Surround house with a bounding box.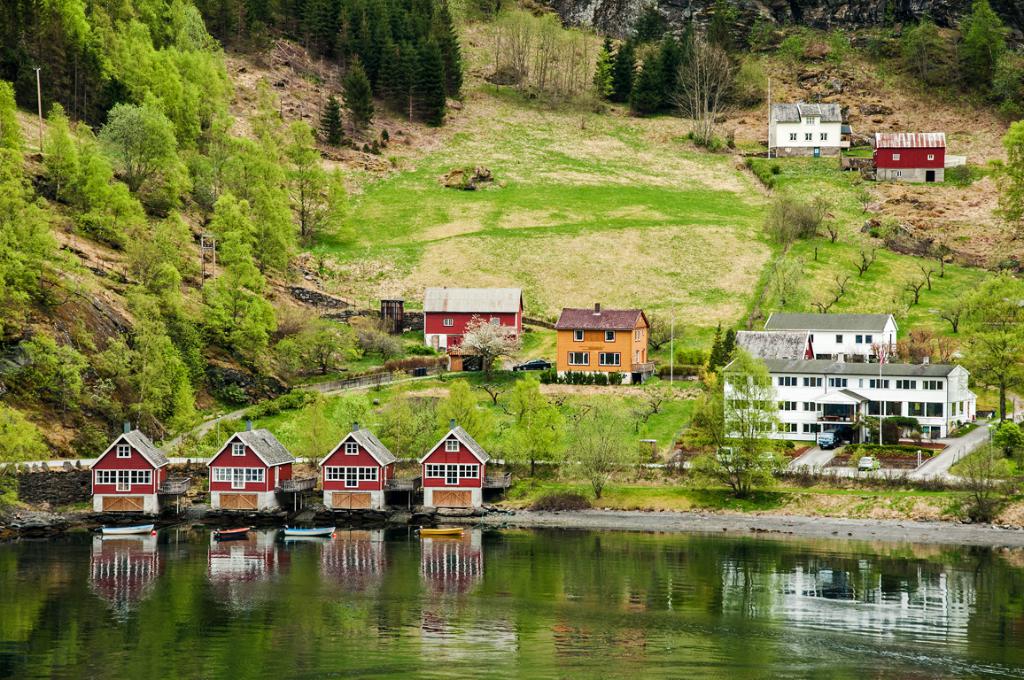
200 425 291 522.
